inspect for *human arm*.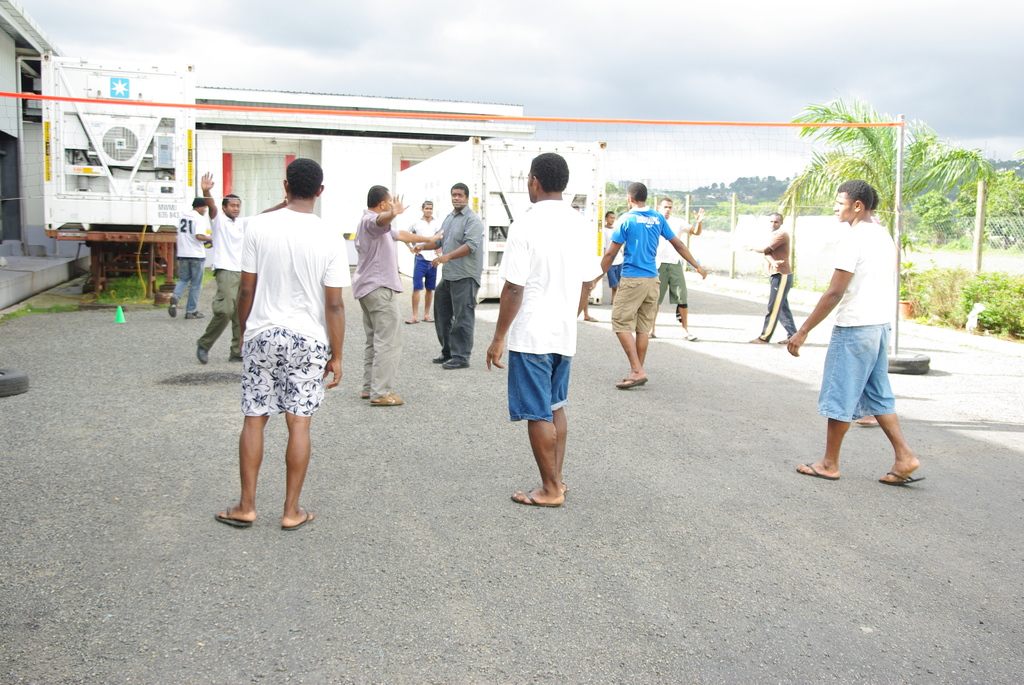
Inspection: {"x1": 195, "y1": 216, "x2": 213, "y2": 244}.
